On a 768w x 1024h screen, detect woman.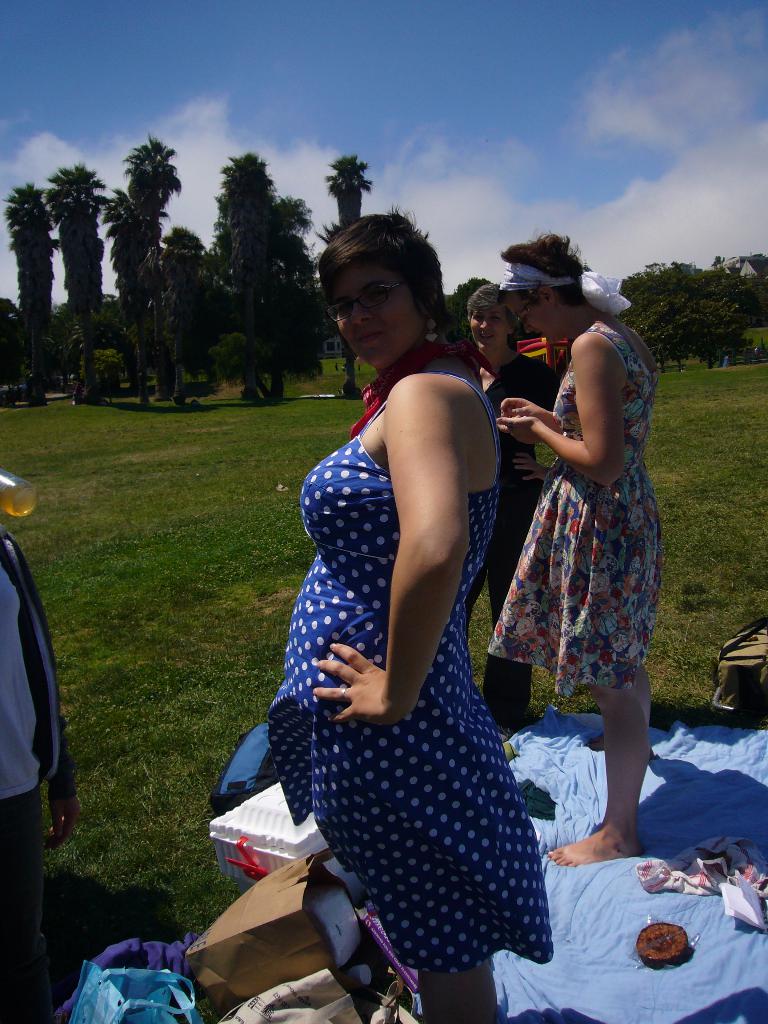
<bbox>223, 209, 581, 1023</bbox>.
